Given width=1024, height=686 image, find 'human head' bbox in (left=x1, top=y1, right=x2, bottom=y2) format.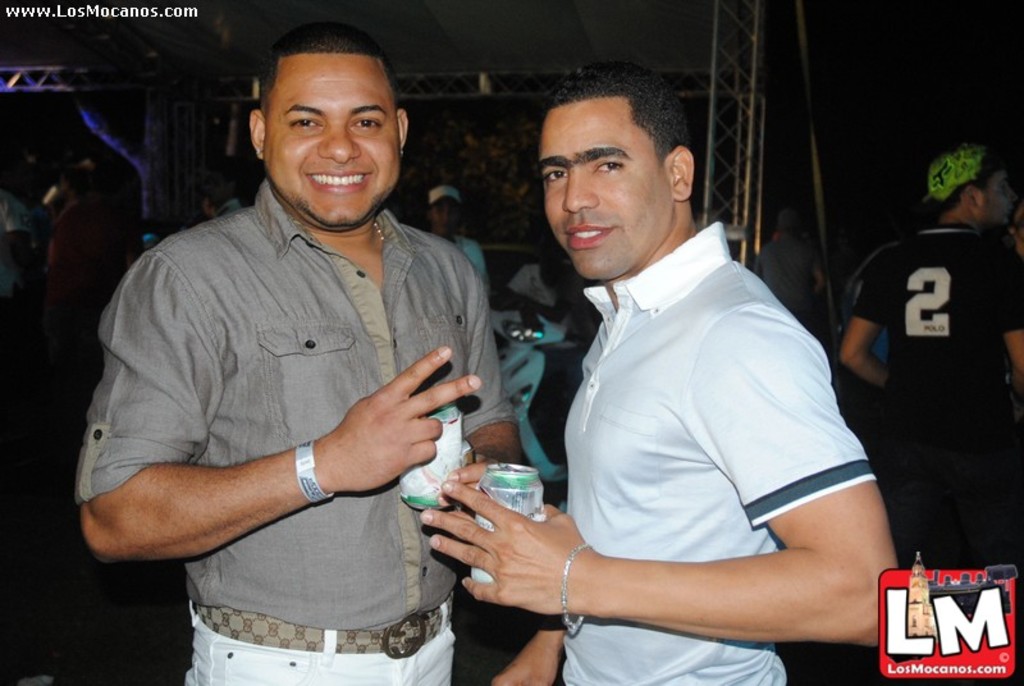
(left=772, top=207, right=810, bottom=238).
